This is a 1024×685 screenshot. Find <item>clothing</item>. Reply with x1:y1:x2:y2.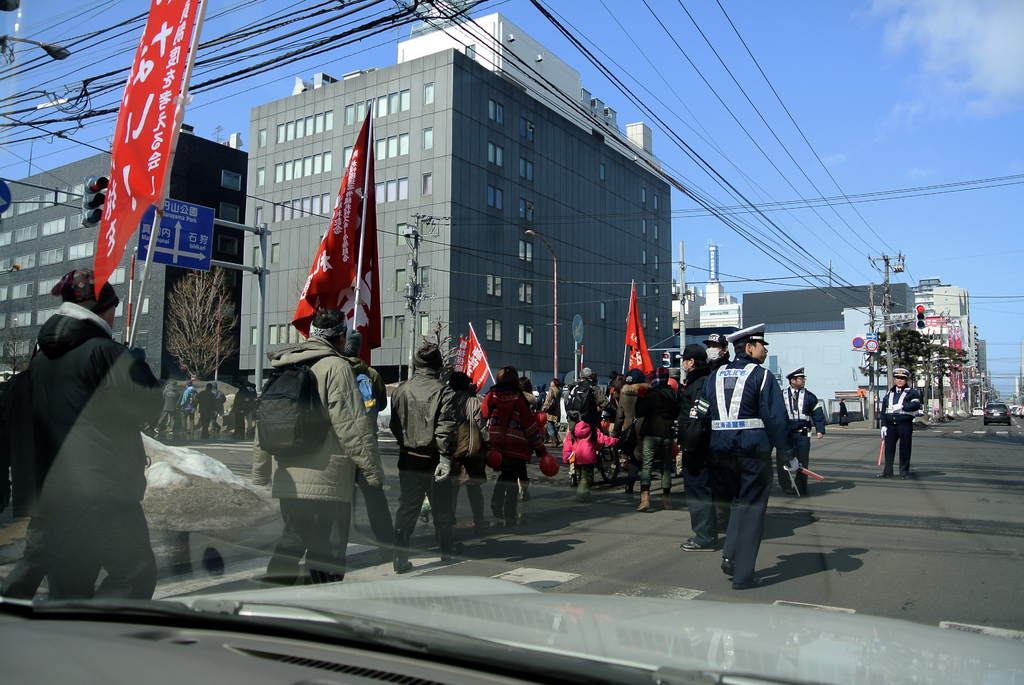
838:400:850:429.
